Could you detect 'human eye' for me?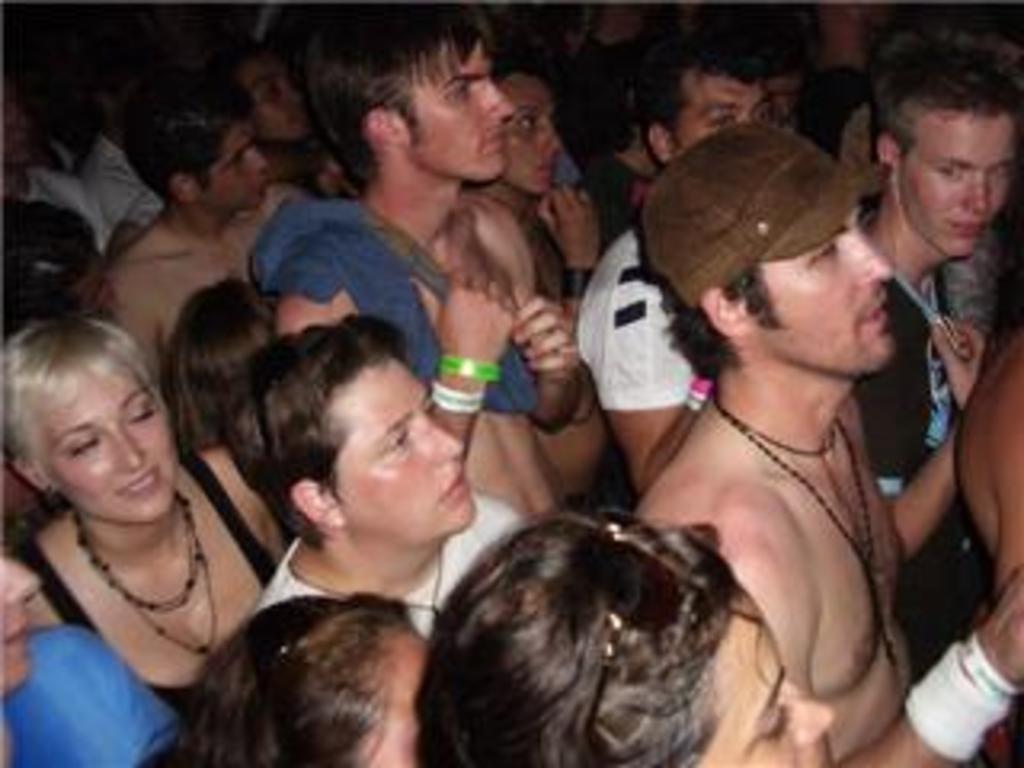
Detection result: {"x1": 752, "y1": 109, "x2": 771, "y2": 115}.
